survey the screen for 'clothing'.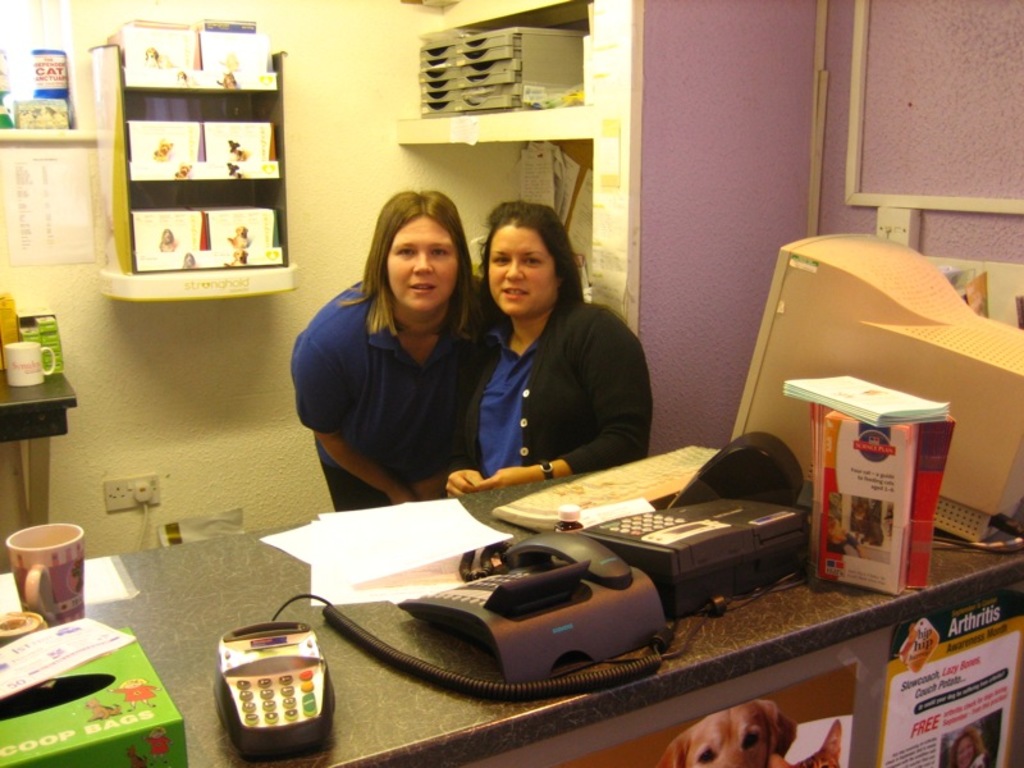
Survey found: (left=288, top=273, right=509, bottom=511).
